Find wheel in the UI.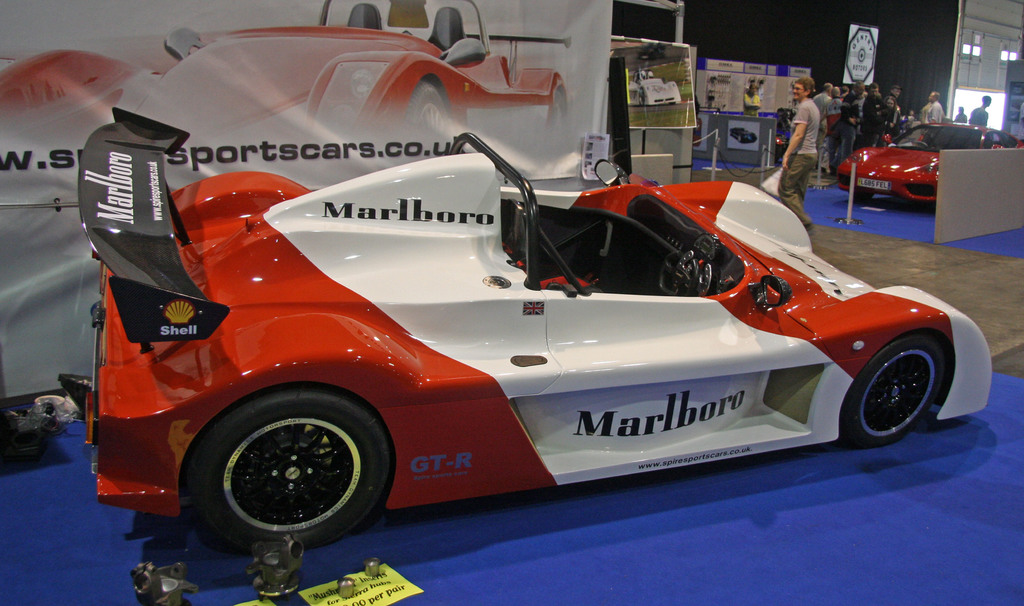
UI element at (x1=547, y1=90, x2=568, y2=136).
